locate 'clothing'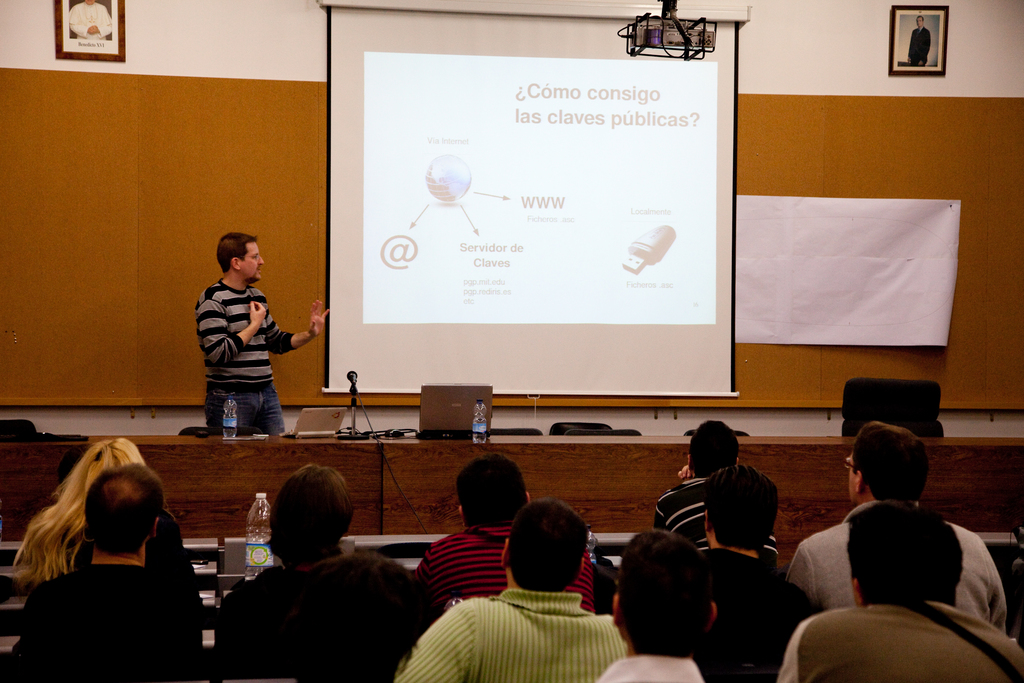
pyautogui.locateOnScreen(415, 523, 600, 616)
